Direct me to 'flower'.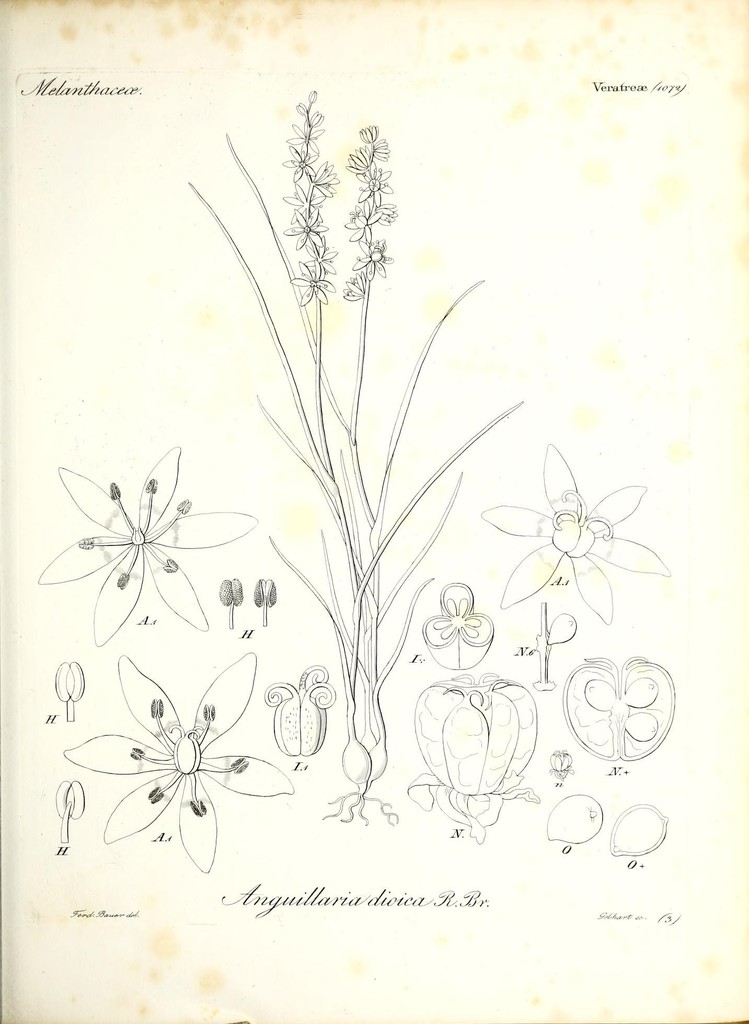
Direction: BBox(285, 122, 321, 150).
